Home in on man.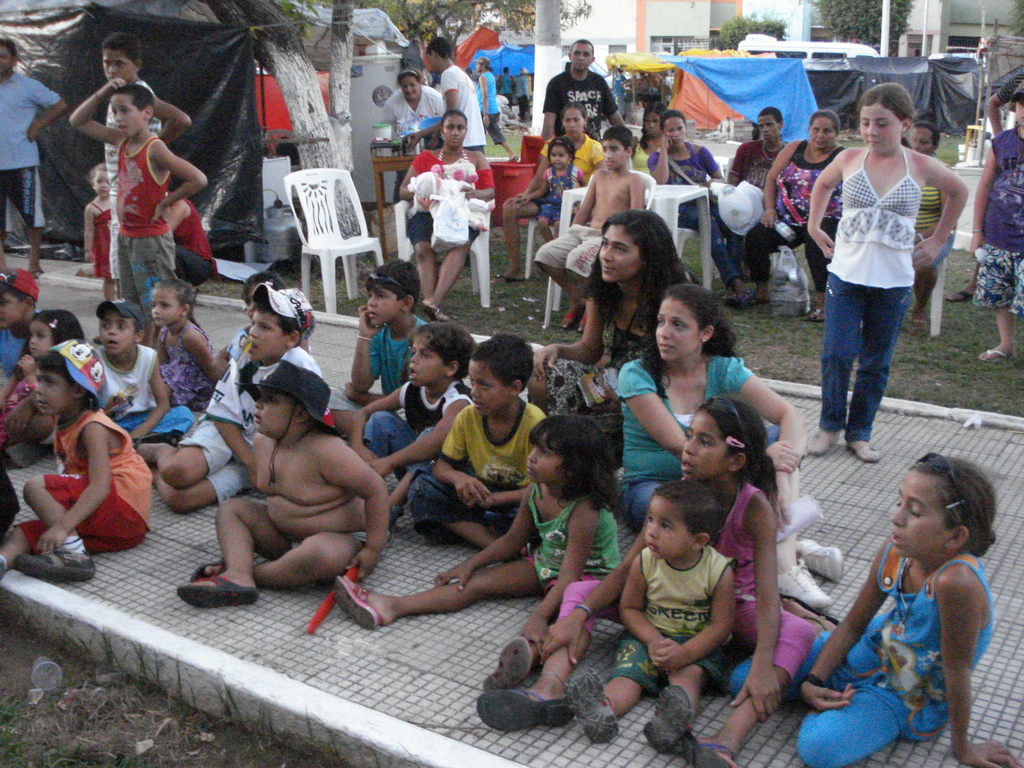
Homed in at Rect(422, 32, 488, 161).
